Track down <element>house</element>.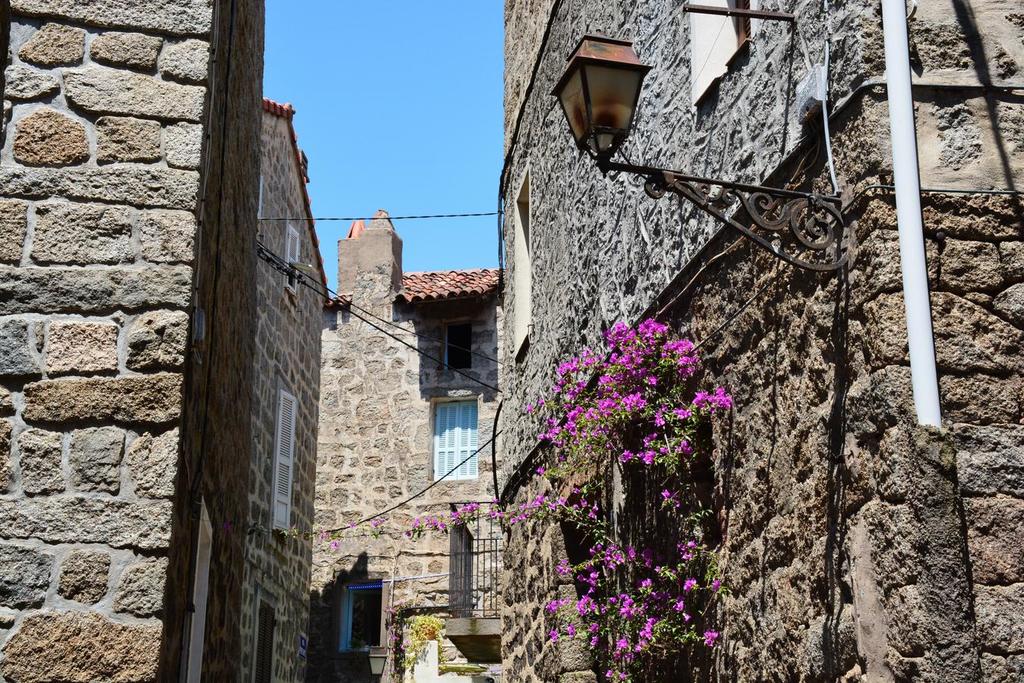
Tracked to box=[2, 0, 325, 674].
